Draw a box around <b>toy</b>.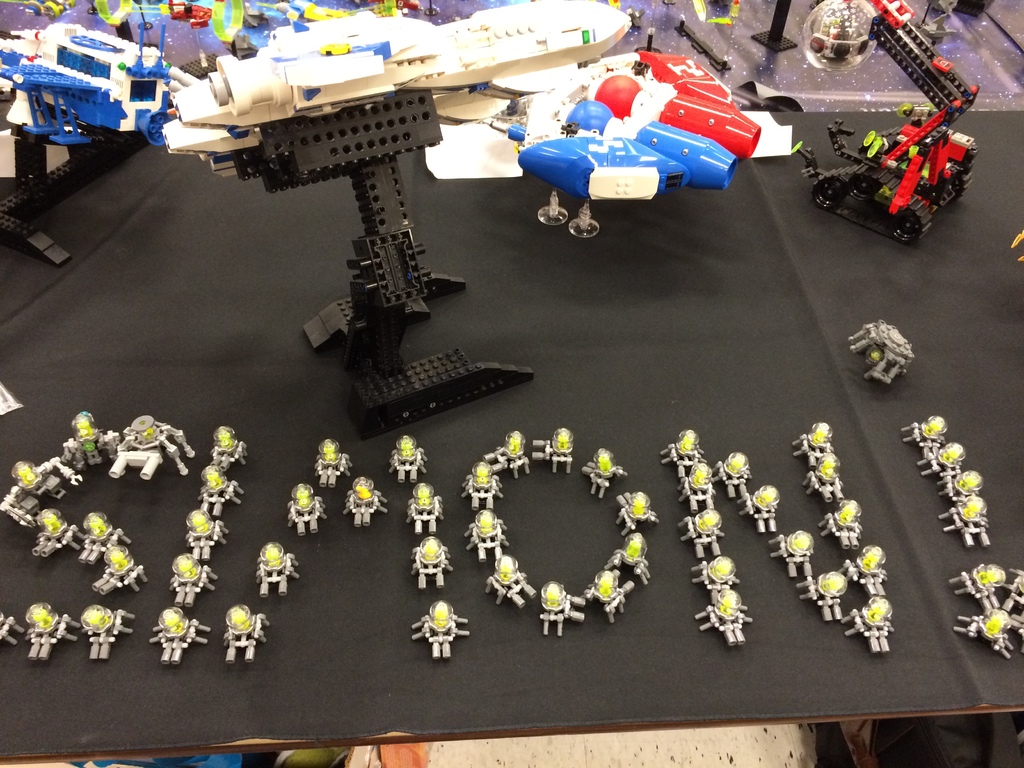
898/412/947/449.
